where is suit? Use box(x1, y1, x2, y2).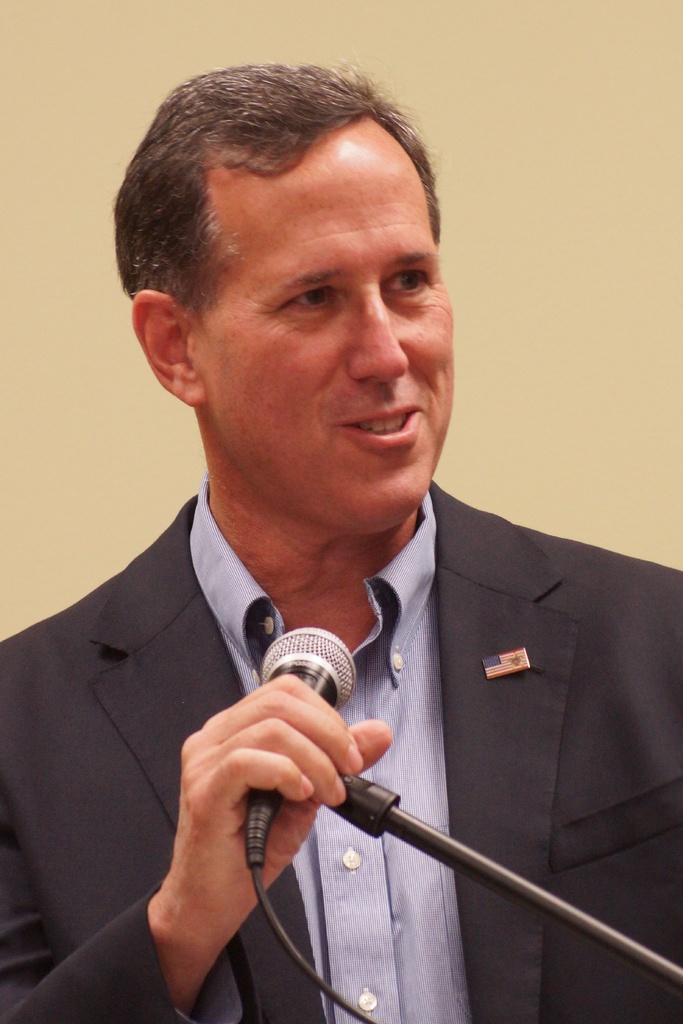
box(58, 301, 627, 1022).
